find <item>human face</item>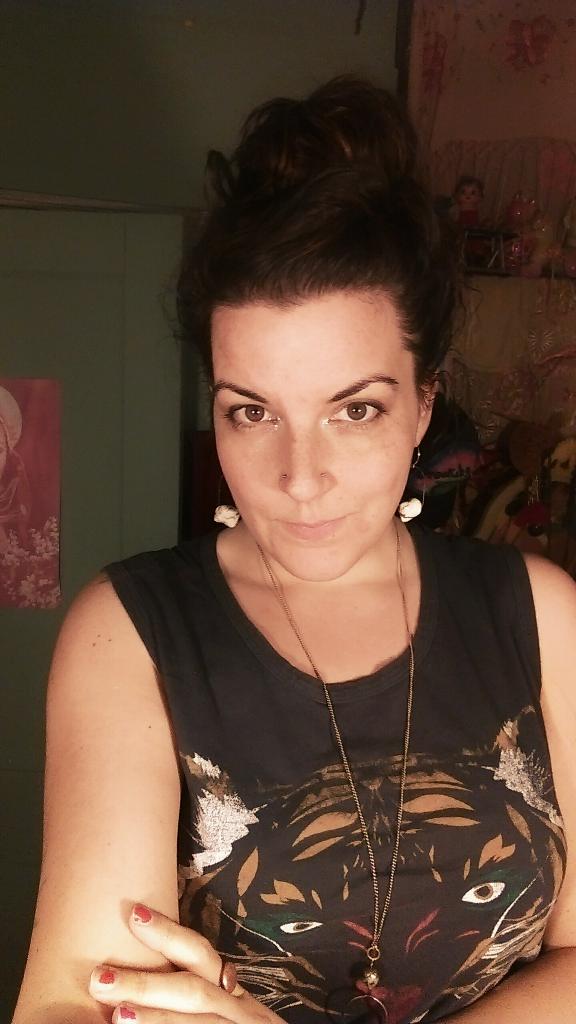
l=210, t=299, r=420, b=584
